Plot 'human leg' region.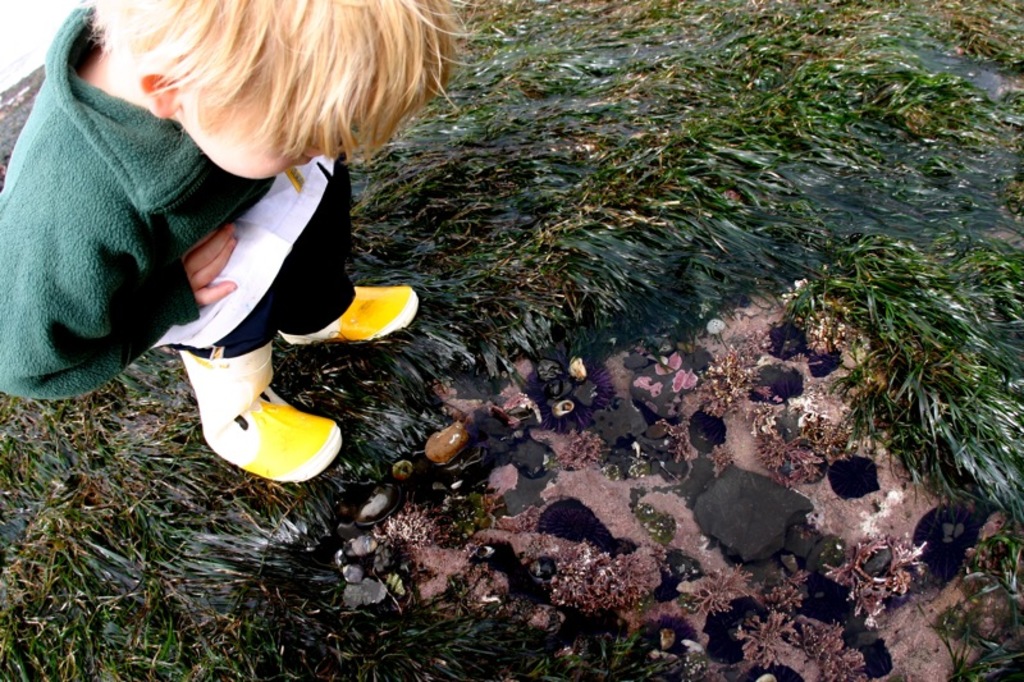
Plotted at box(271, 160, 417, 330).
